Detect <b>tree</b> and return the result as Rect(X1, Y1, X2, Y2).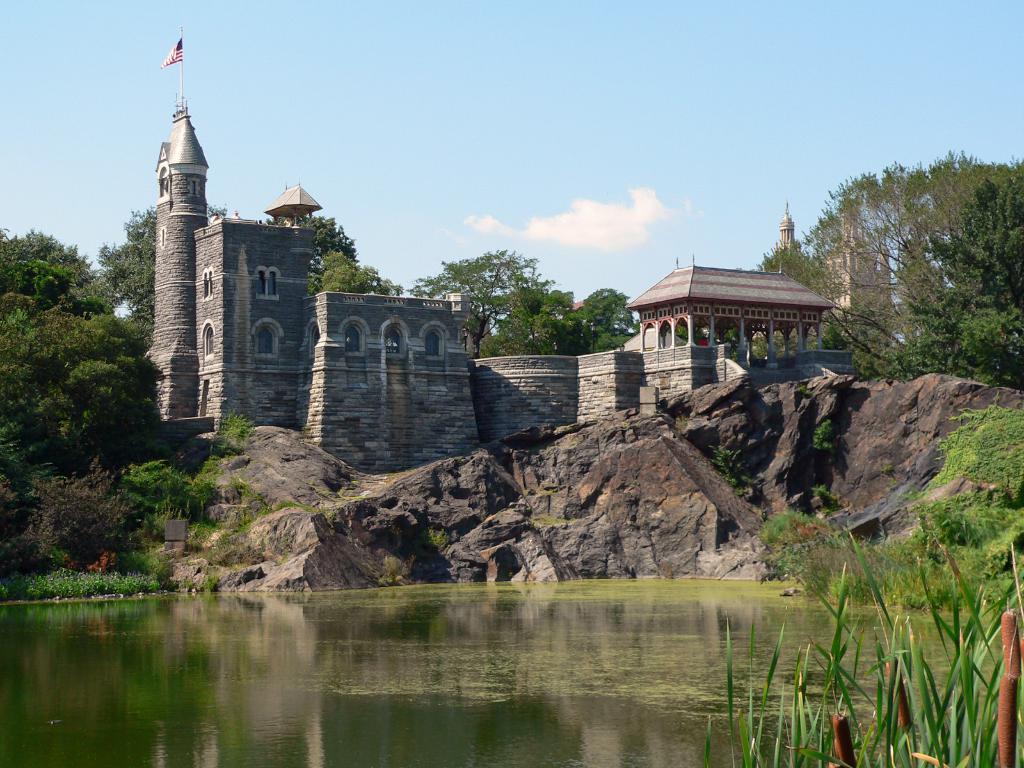
Rect(756, 148, 1023, 374).
